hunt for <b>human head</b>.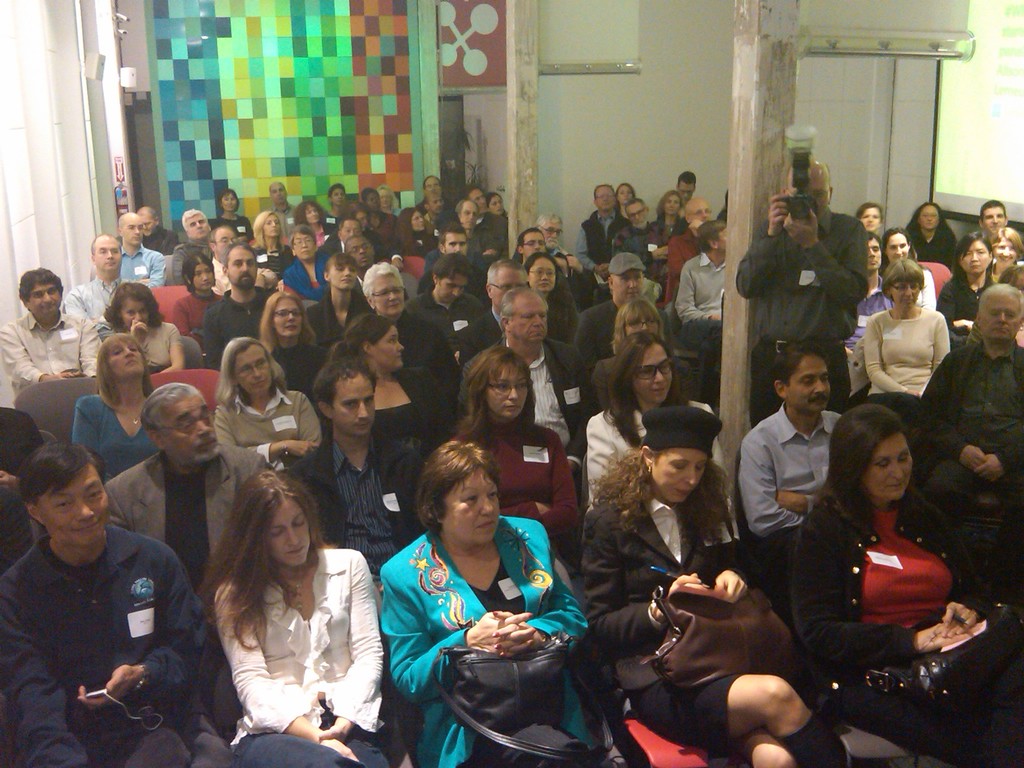
Hunted down at rect(976, 283, 1023, 345).
